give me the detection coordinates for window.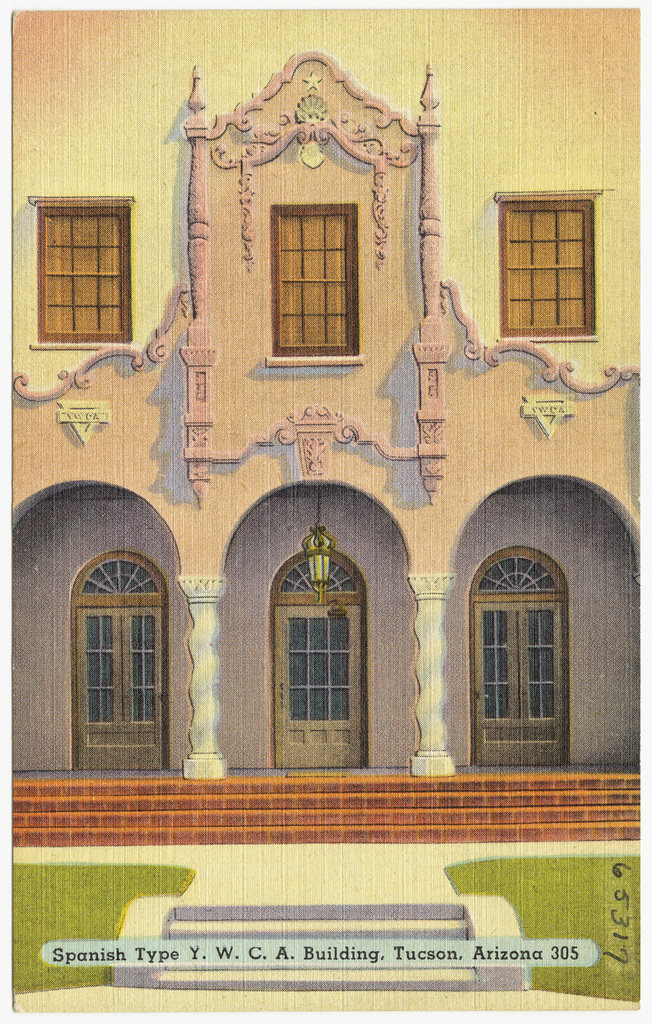
box(251, 195, 369, 370).
